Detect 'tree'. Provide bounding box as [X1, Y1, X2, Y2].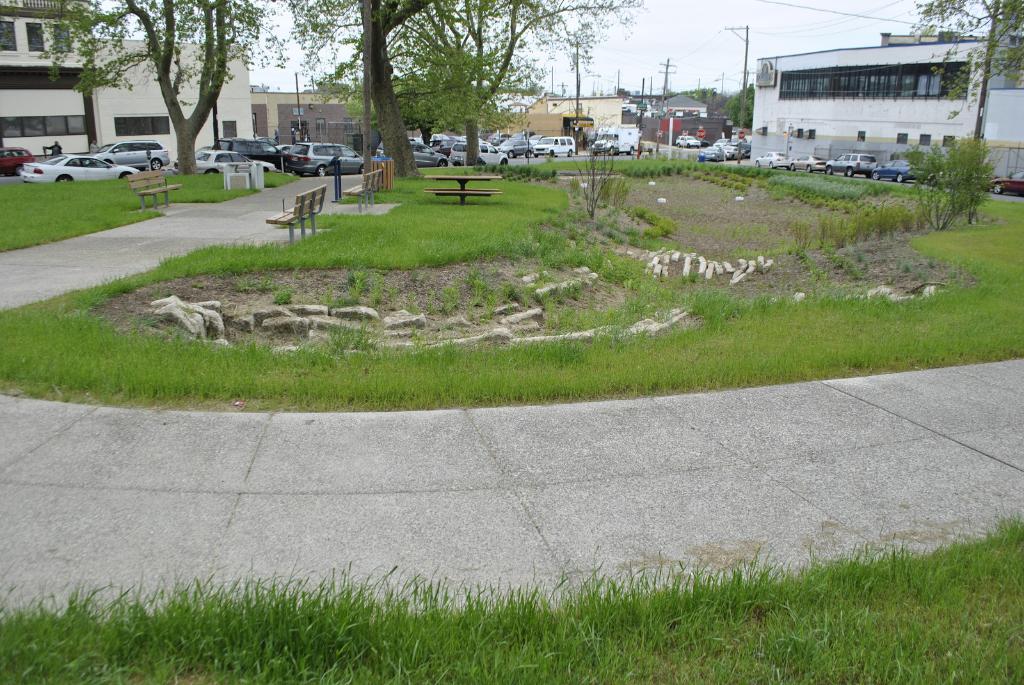
[0, 0, 20, 48].
